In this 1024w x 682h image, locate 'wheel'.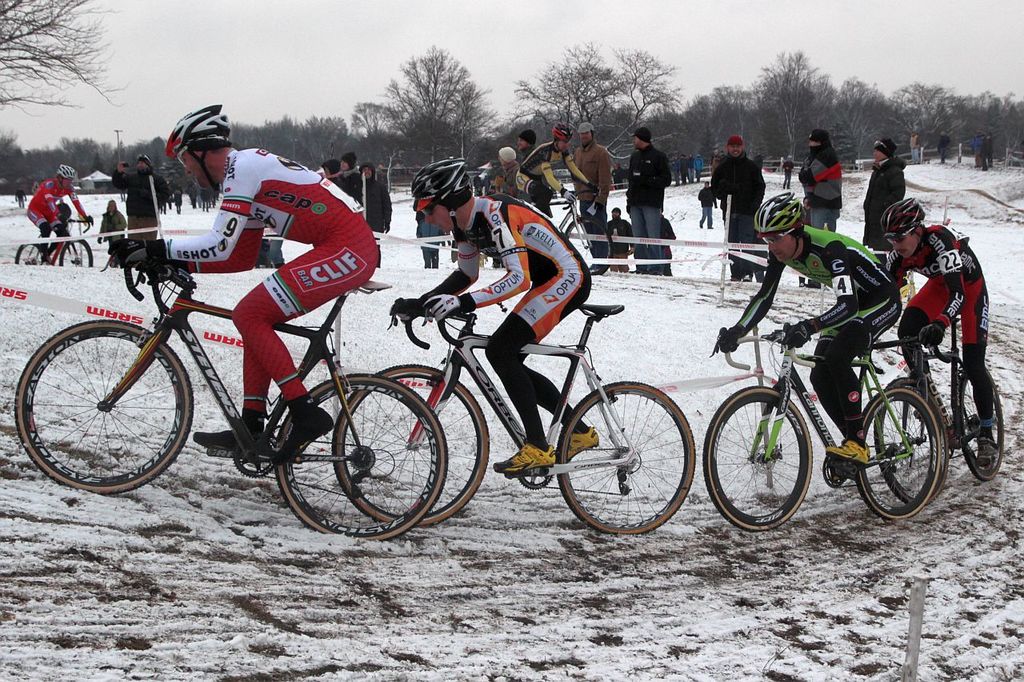
Bounding box: Rect(330, 361, 490, 527).
